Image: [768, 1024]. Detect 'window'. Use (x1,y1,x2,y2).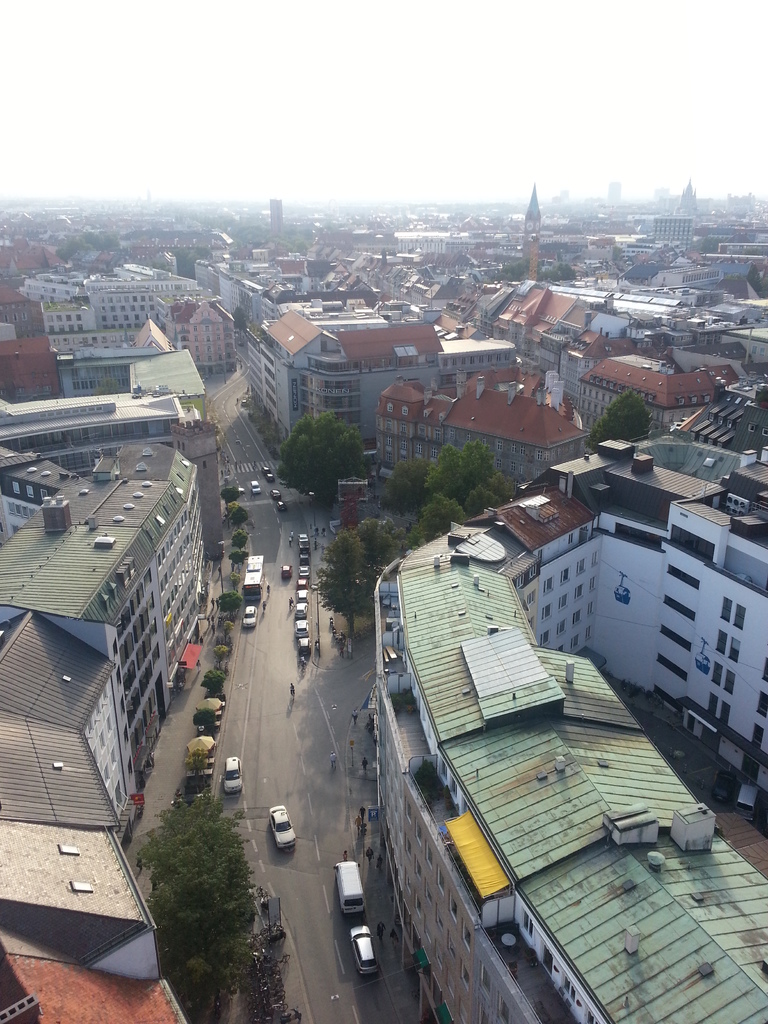
(602,397,611,407).
